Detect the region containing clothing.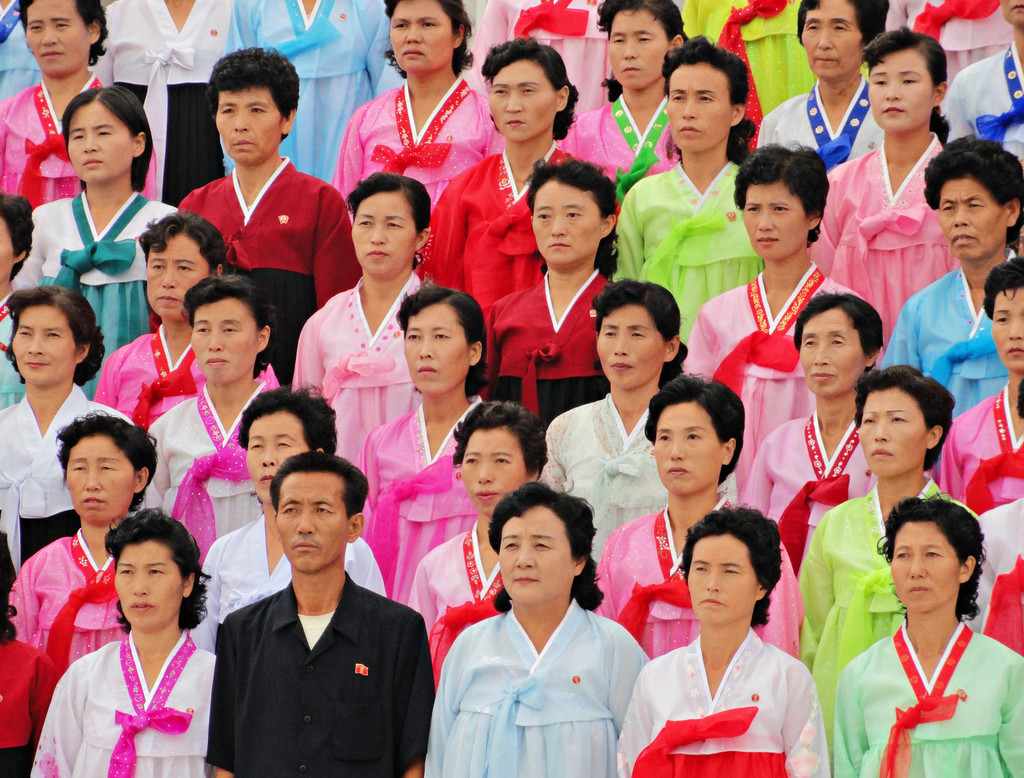
BBox(616, 645, 826, 777).
